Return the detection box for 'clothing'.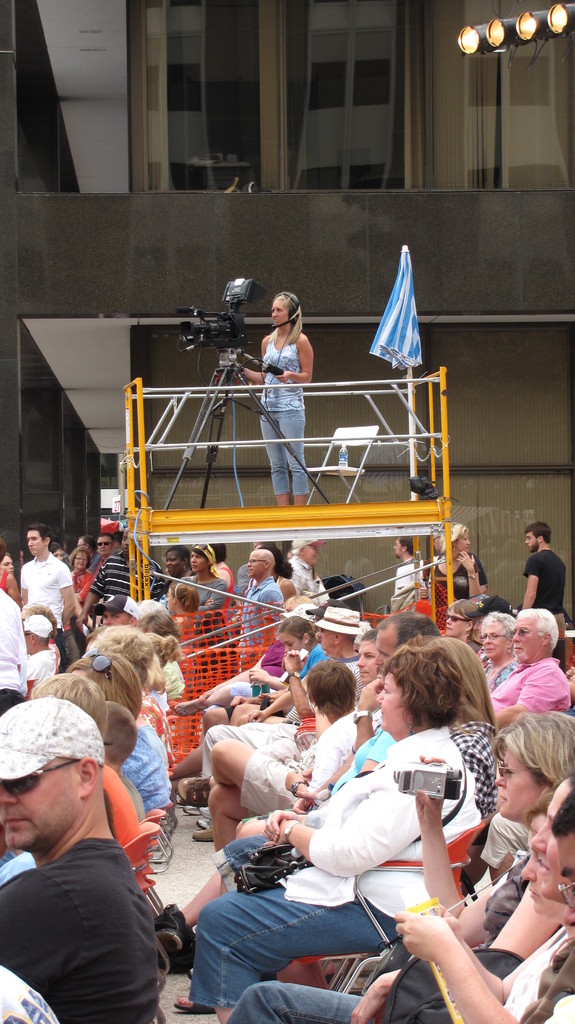
[268,644,326,695].
